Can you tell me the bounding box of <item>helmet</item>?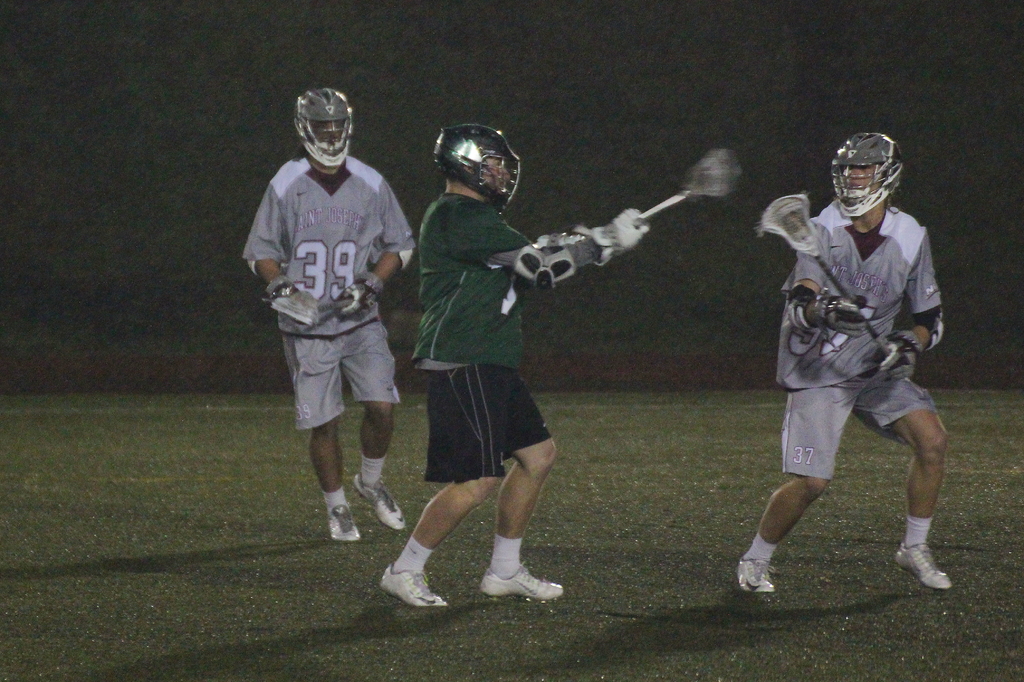
Rect(427, 126, 525, 206).
